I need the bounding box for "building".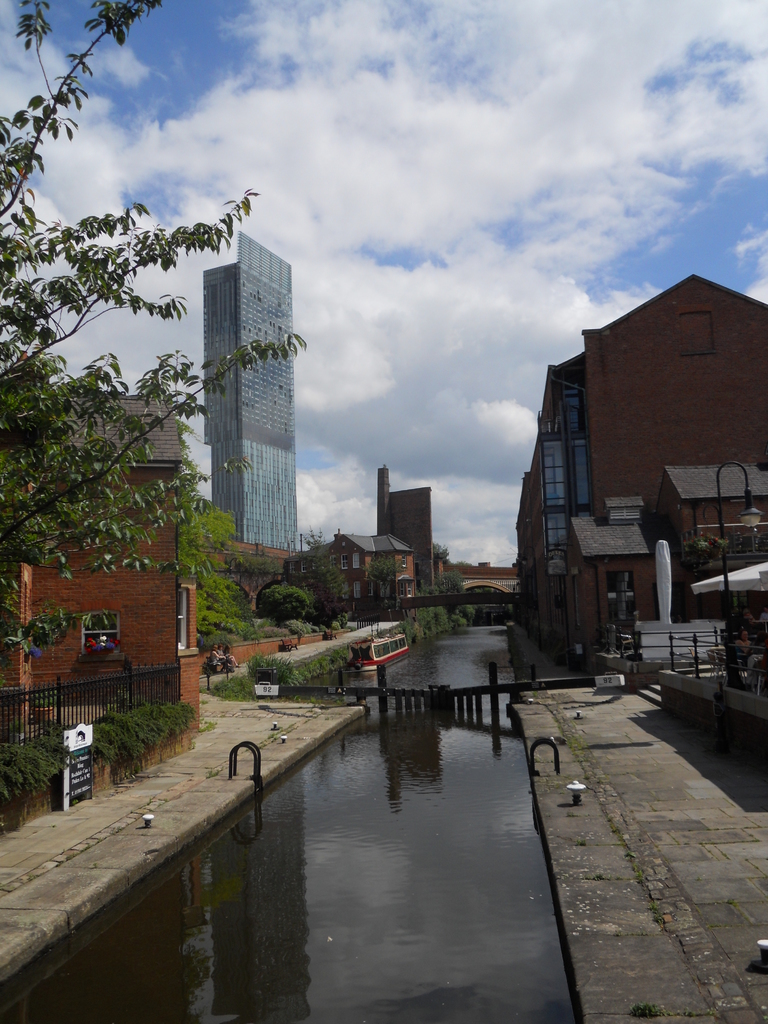
Here it is: {"x1": 310, "y1": 535, "x2": 415, "y2": 617}.
